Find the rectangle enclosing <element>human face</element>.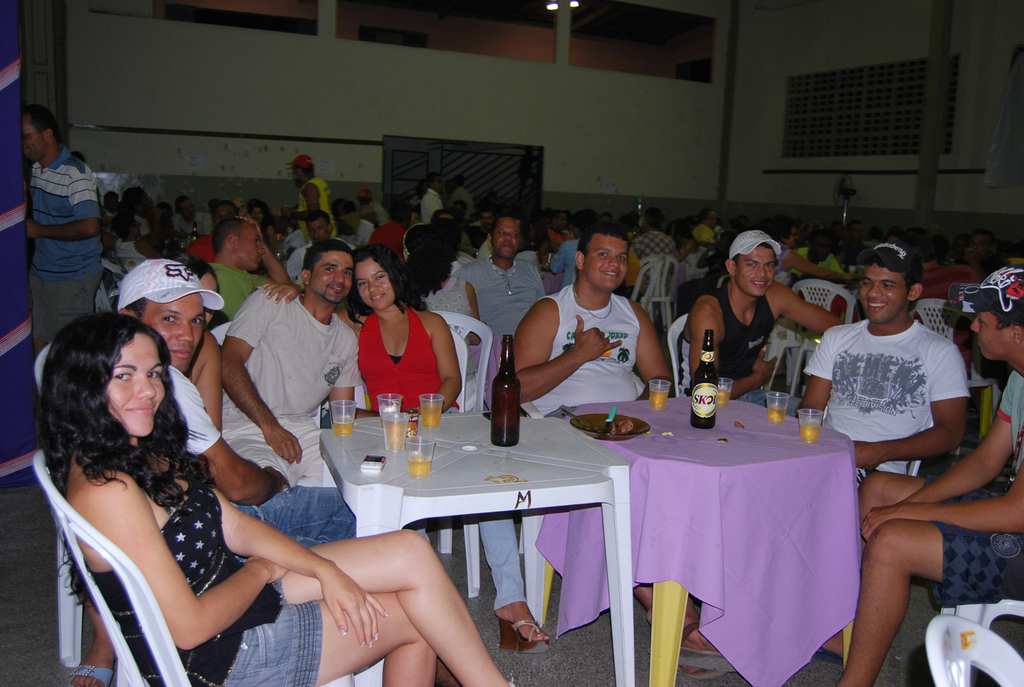
<box>143,293,205,377</box>.
